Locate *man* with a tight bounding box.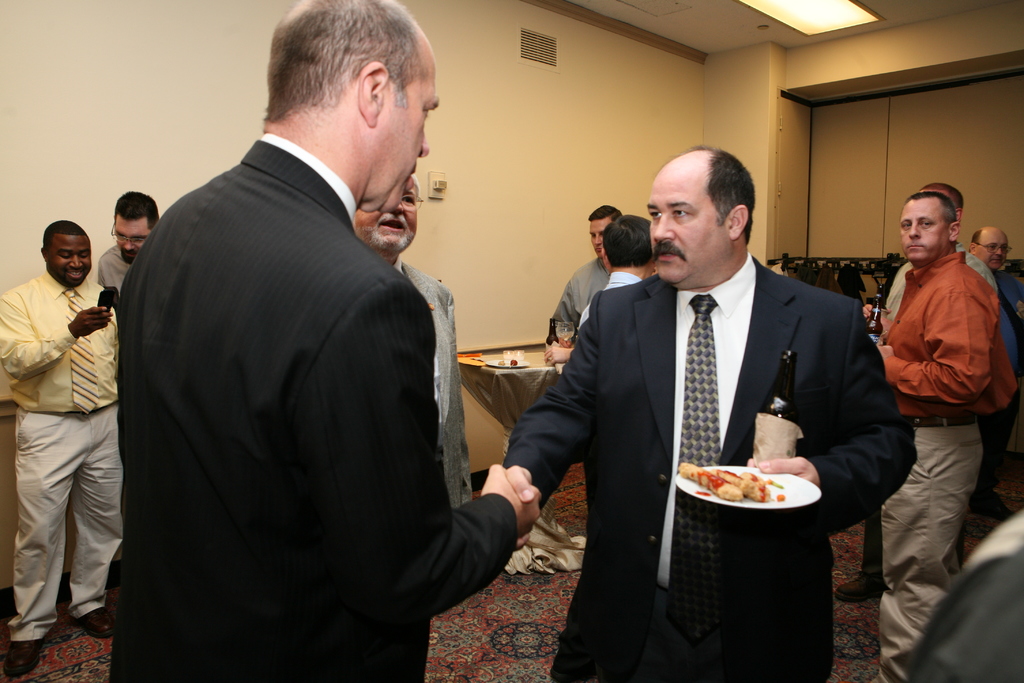
x1=968 y1=222 x2=1020 y2=283.
